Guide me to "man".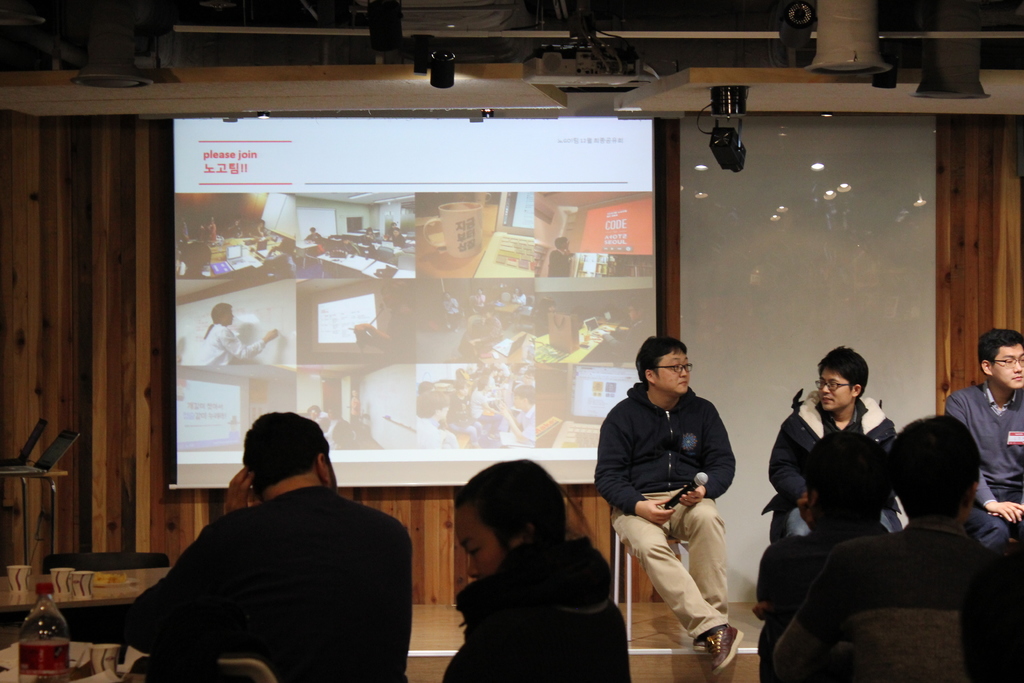
Guidance: Rect(124, 410, 431, 670).
